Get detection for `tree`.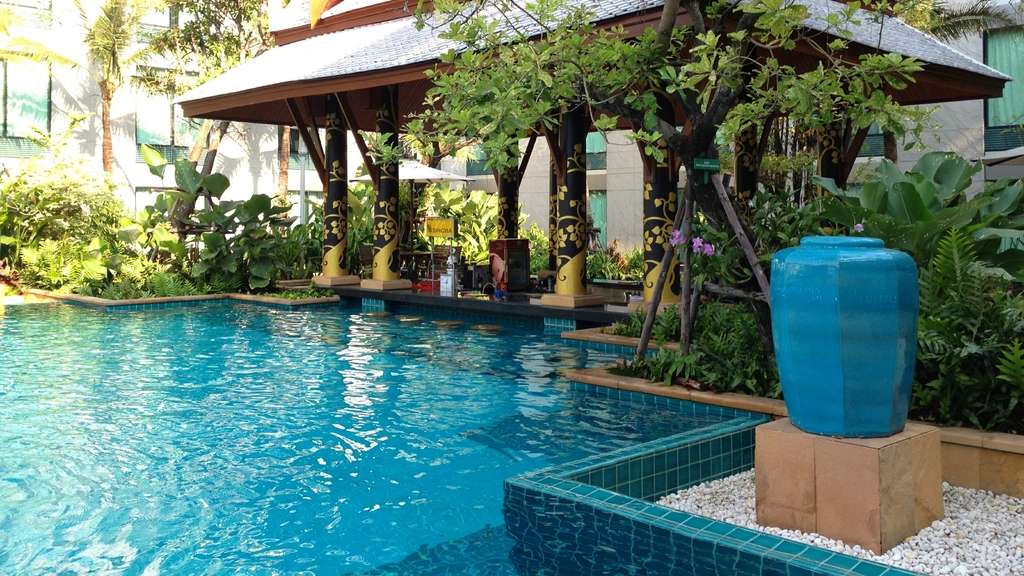
Detection: BBox(0, 0, 175, 186).
